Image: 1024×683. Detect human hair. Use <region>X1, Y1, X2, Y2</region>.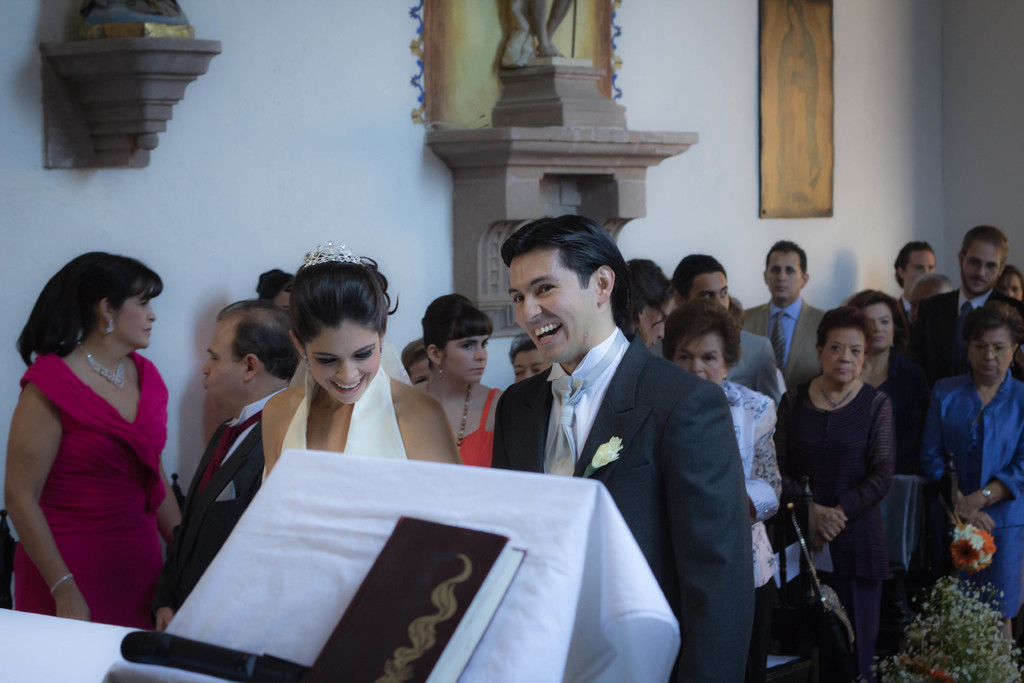
<region>847, 287, 915, 347</region>.
